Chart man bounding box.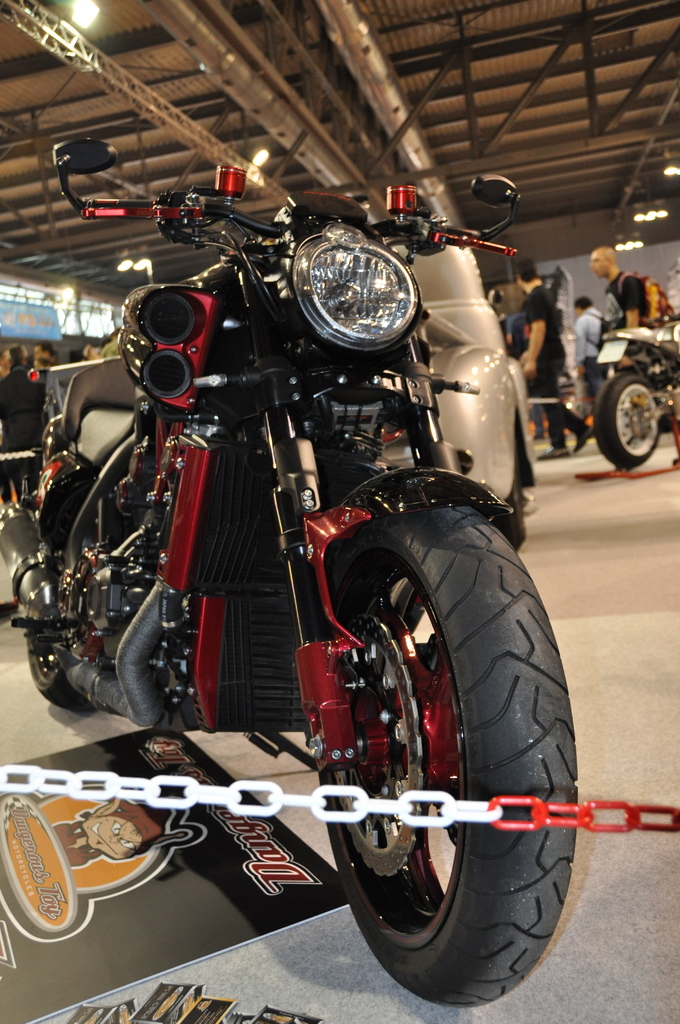
Charted: bbox=[519, 260, 587, 459].
